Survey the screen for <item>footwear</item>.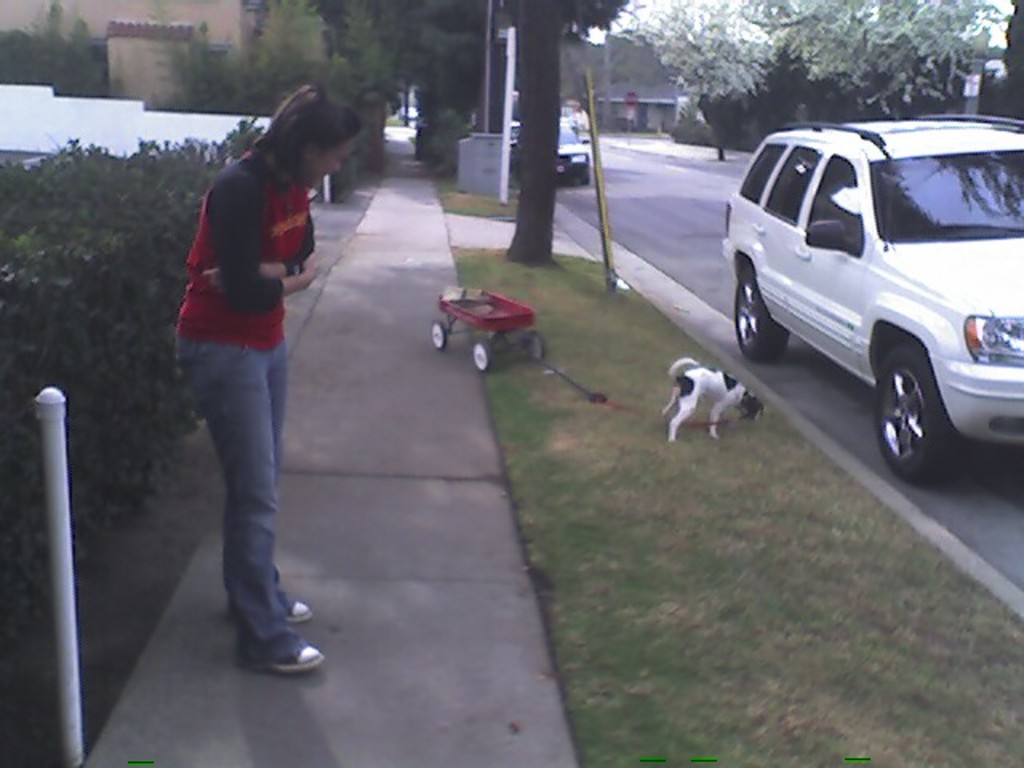
Survey found: rect(222, 586, 307, 682).
